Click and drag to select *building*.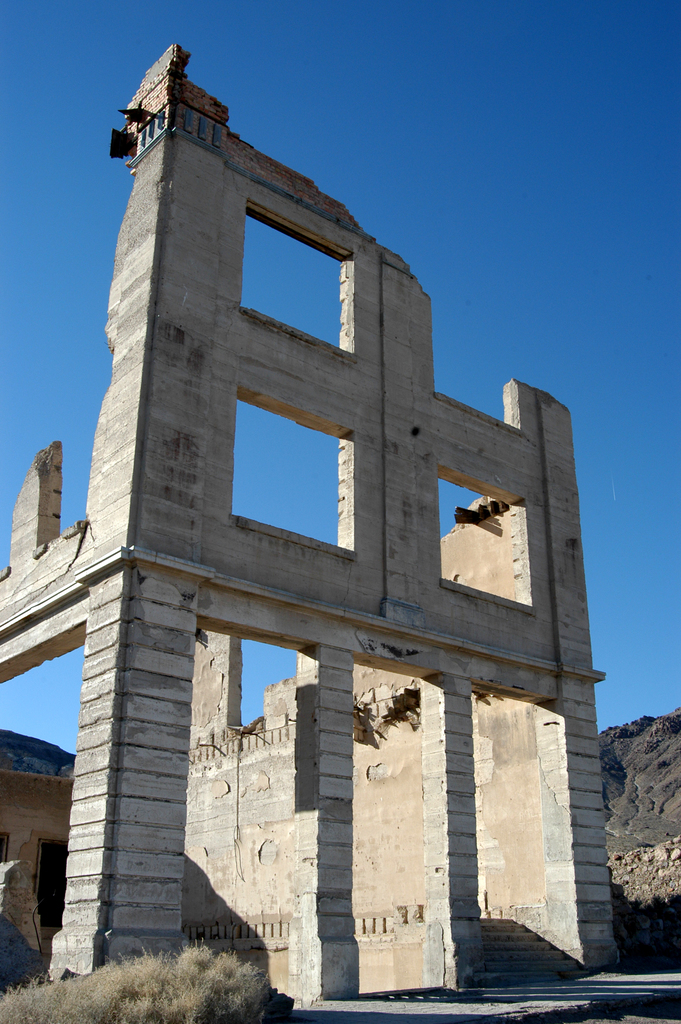
Selection: [x1=0, y1=731, x2=79, y2=982].
